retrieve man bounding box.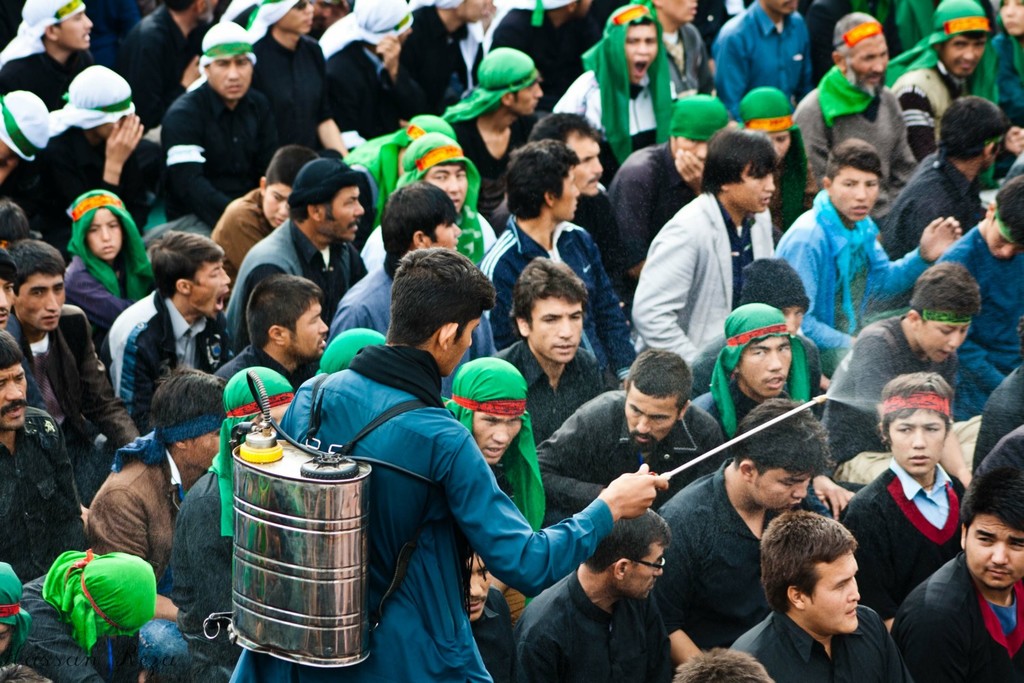
Bounding box: bbox=[549, 2, 685, 153].
